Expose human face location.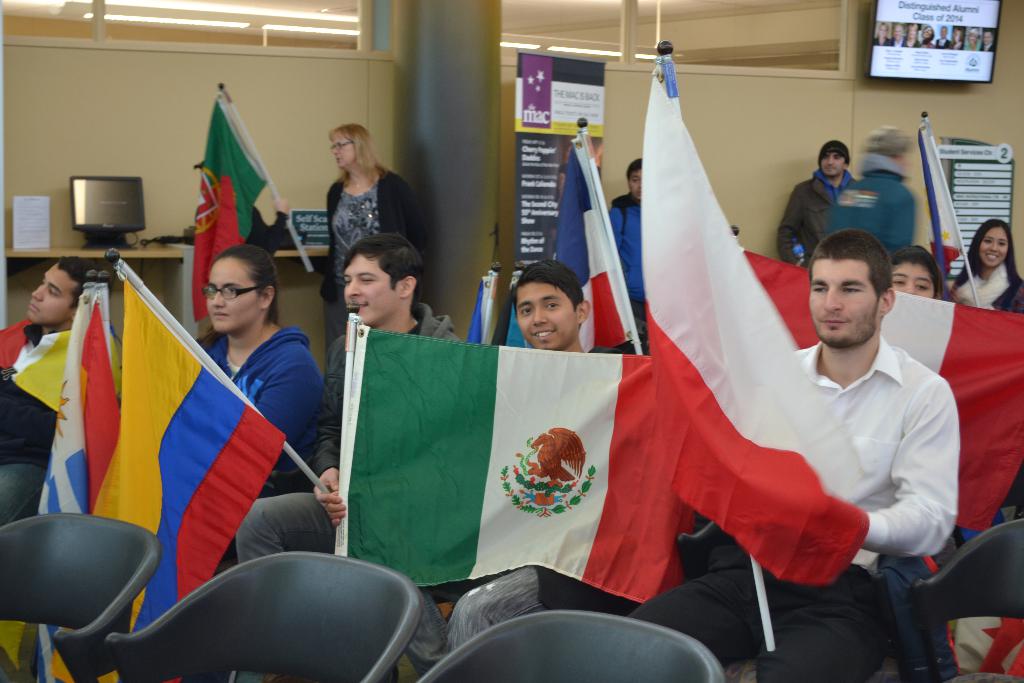
Exposed at (630, 165, 642, 204).
